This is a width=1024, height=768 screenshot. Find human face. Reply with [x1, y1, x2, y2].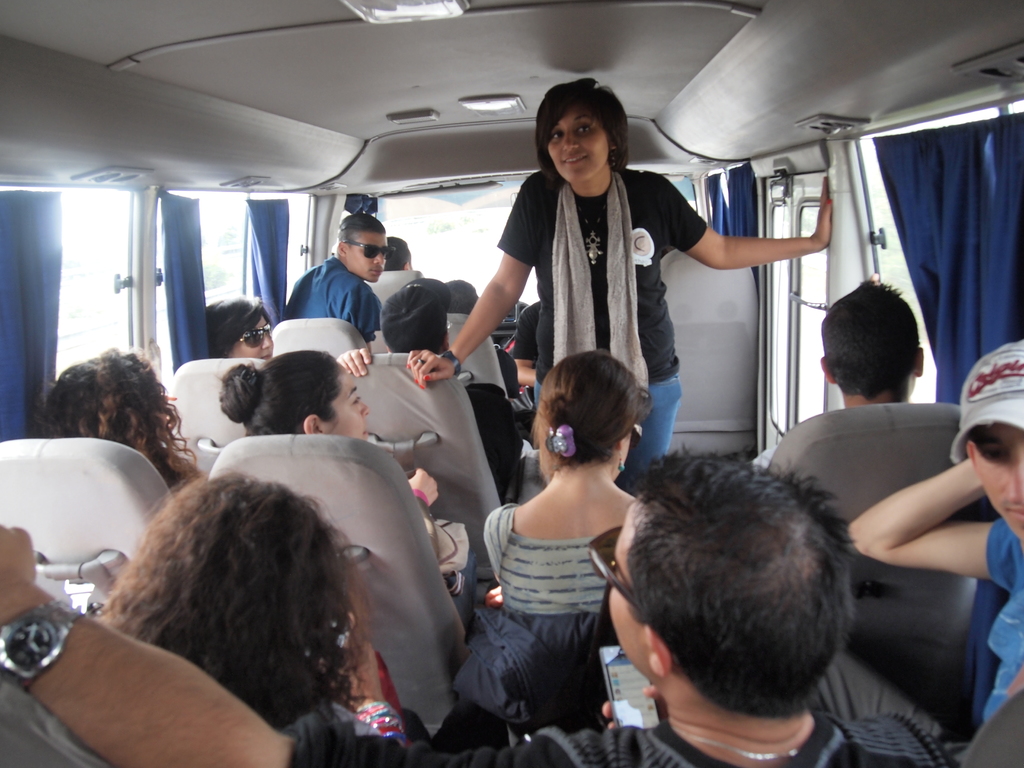
[338, 363, 375, 440].
